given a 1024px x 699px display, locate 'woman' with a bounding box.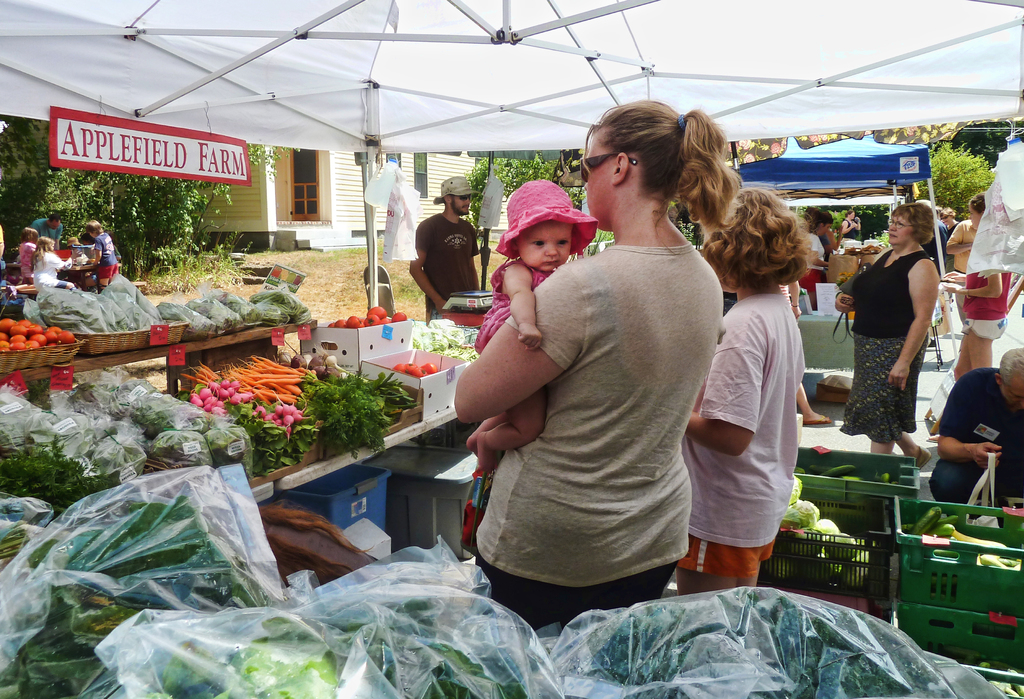
Located: x1=808, y1=211, x2=842, y2=259.
